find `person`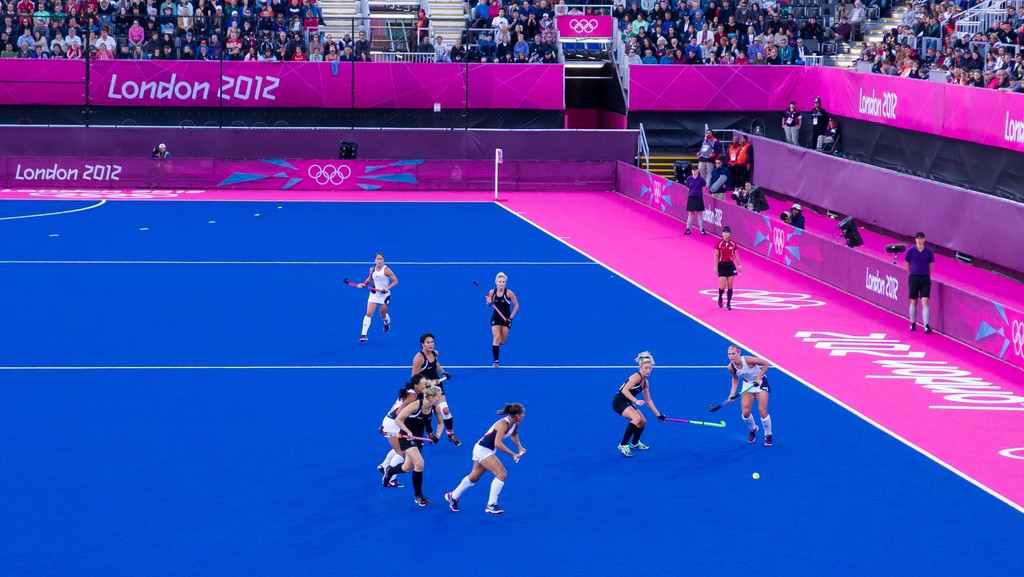
[360,254,398,345]
